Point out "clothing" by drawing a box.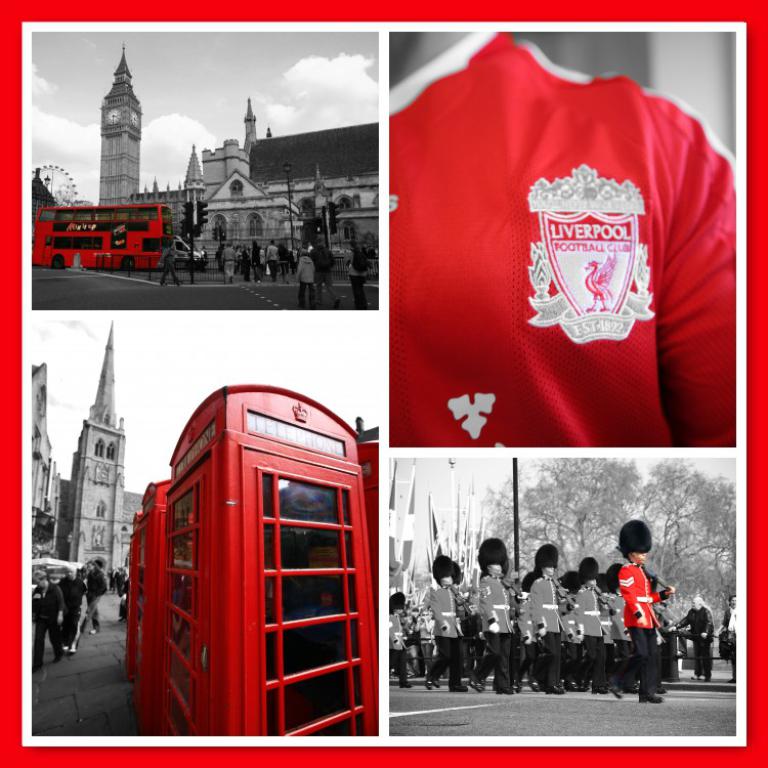
bbox(532, 578, 557, 691).
